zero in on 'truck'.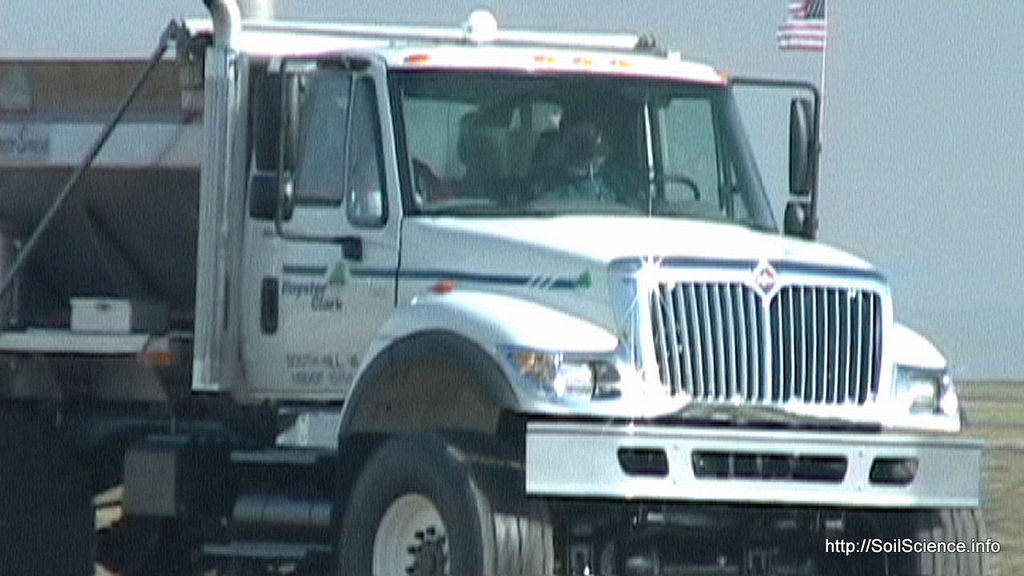
Zeroed in: <bbox>15, 3, 979, 575</bbox>.
